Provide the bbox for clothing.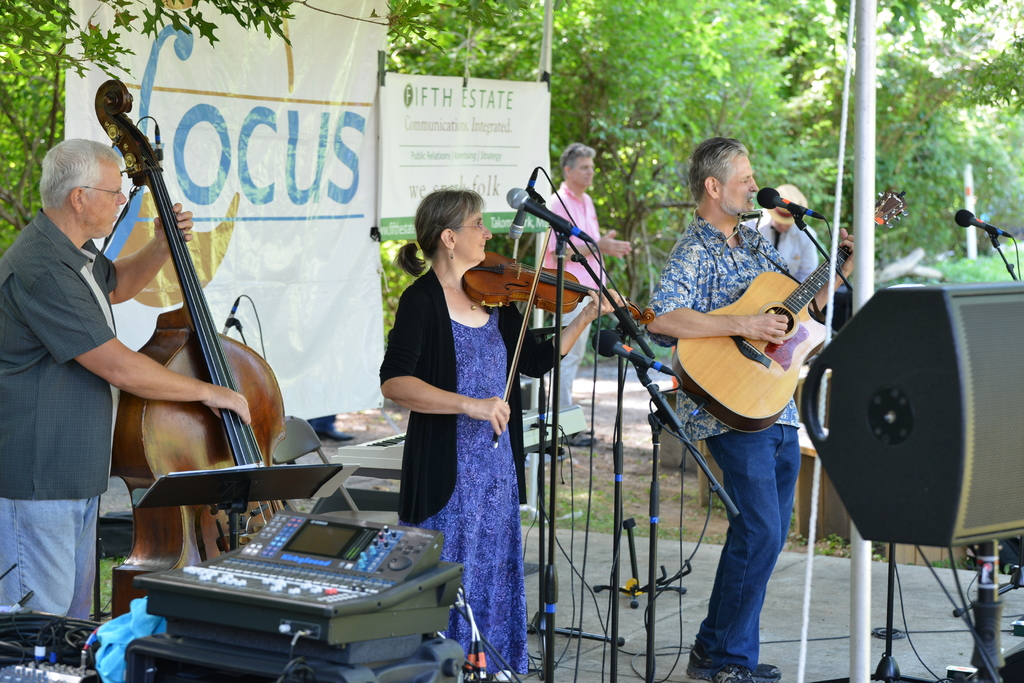
l=646, t=206, r=819, b=442.
